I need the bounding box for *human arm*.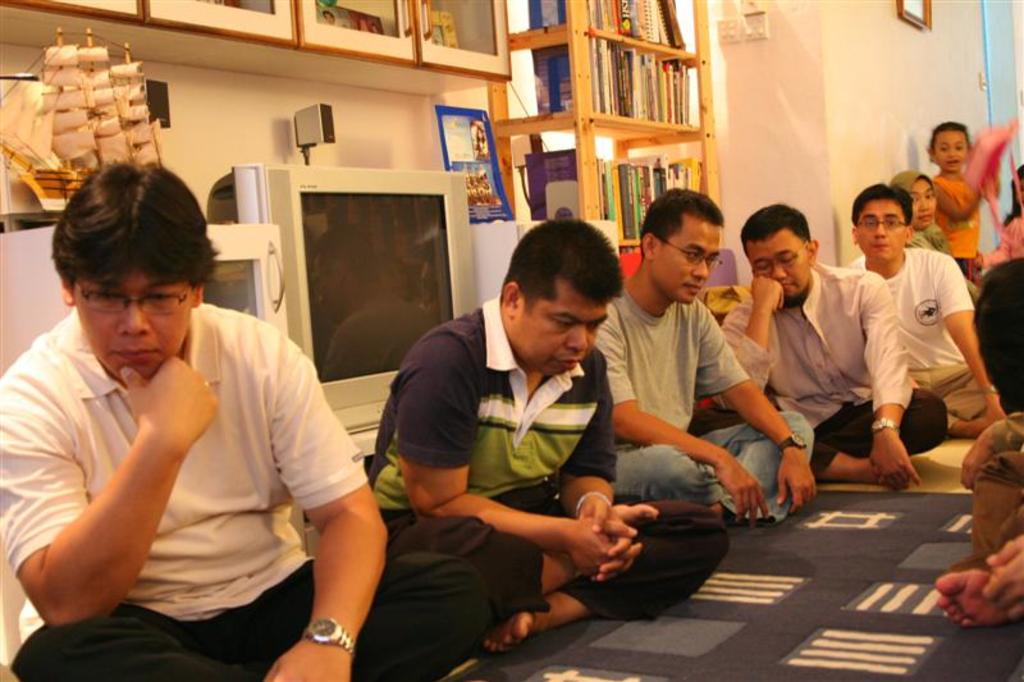
Here it is: 385:335:630:575.
